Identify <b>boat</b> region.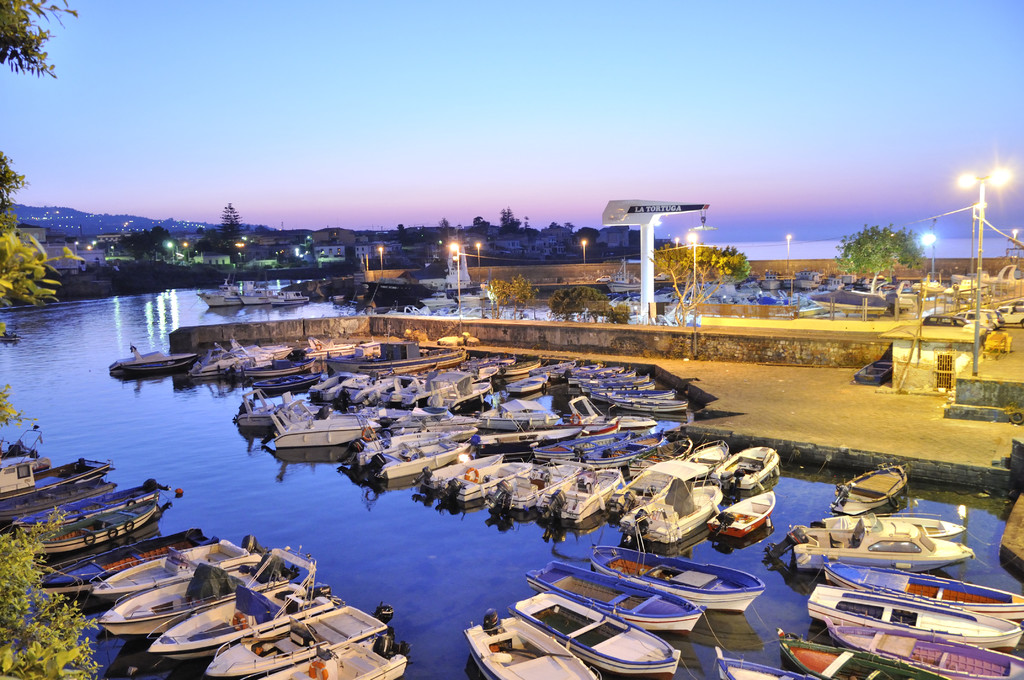
Region: (x1=235, y1=282, x2=273, y2=305).
